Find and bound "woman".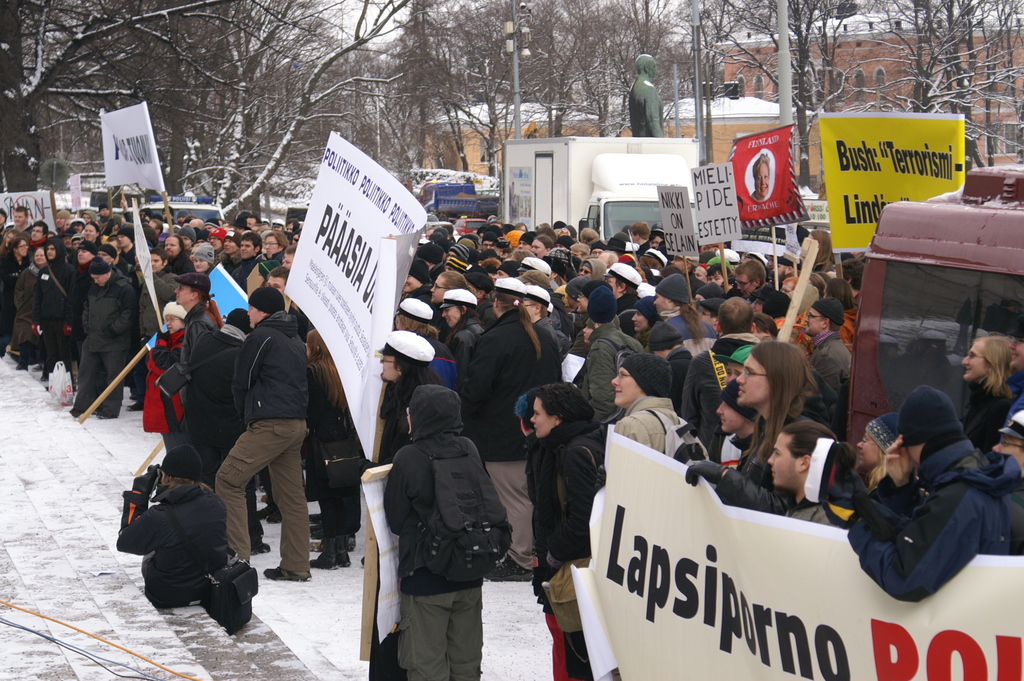
Bound: [4, 246, 47, 361].
